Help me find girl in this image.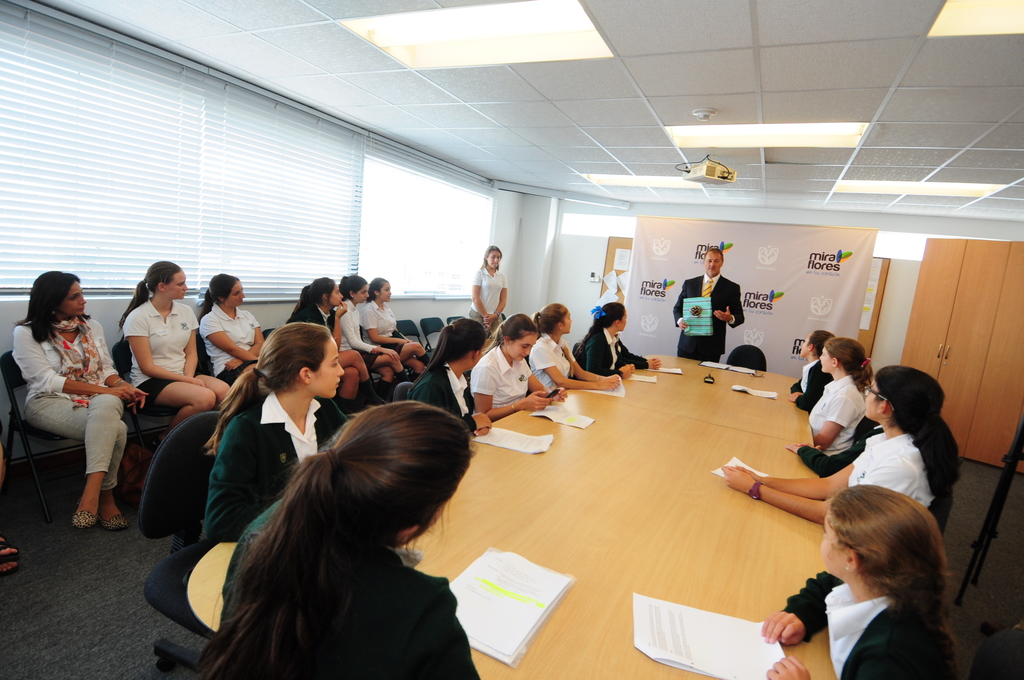
Found it: x1=787 y1=326 x2=835 y2=412.
